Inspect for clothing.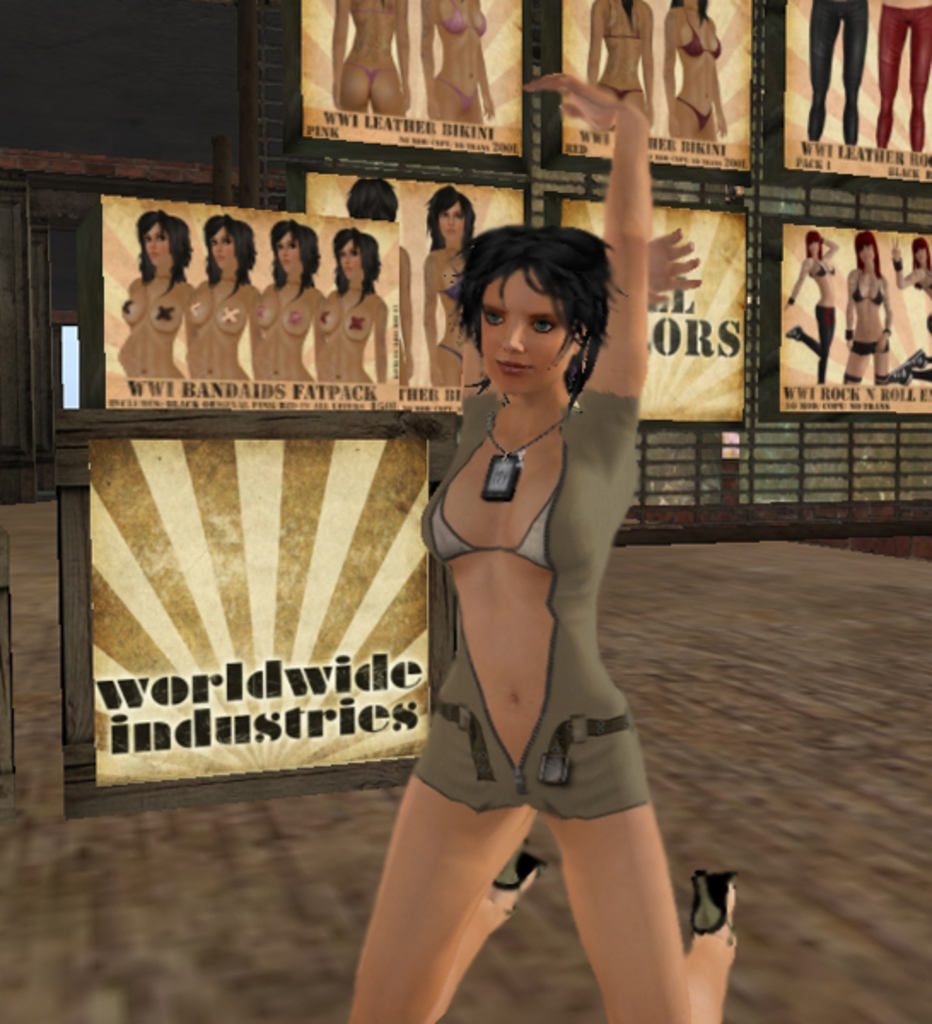
Inspection: detection(671, 94, 715, 130).
